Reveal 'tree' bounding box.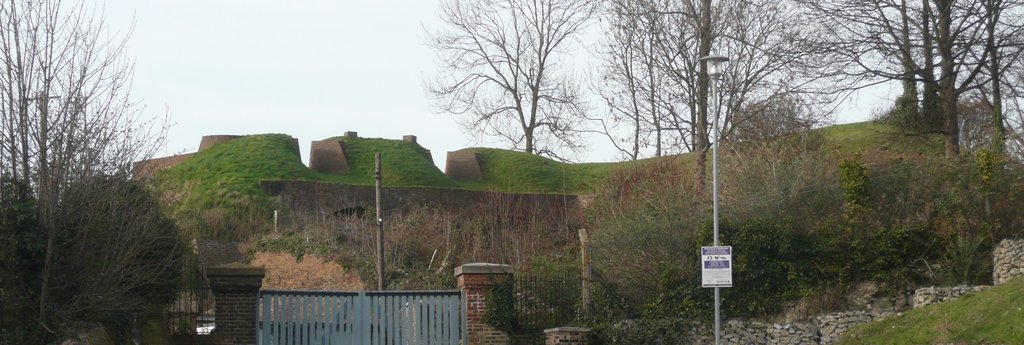
Revealed: region(781, 0, 1023, 156).
